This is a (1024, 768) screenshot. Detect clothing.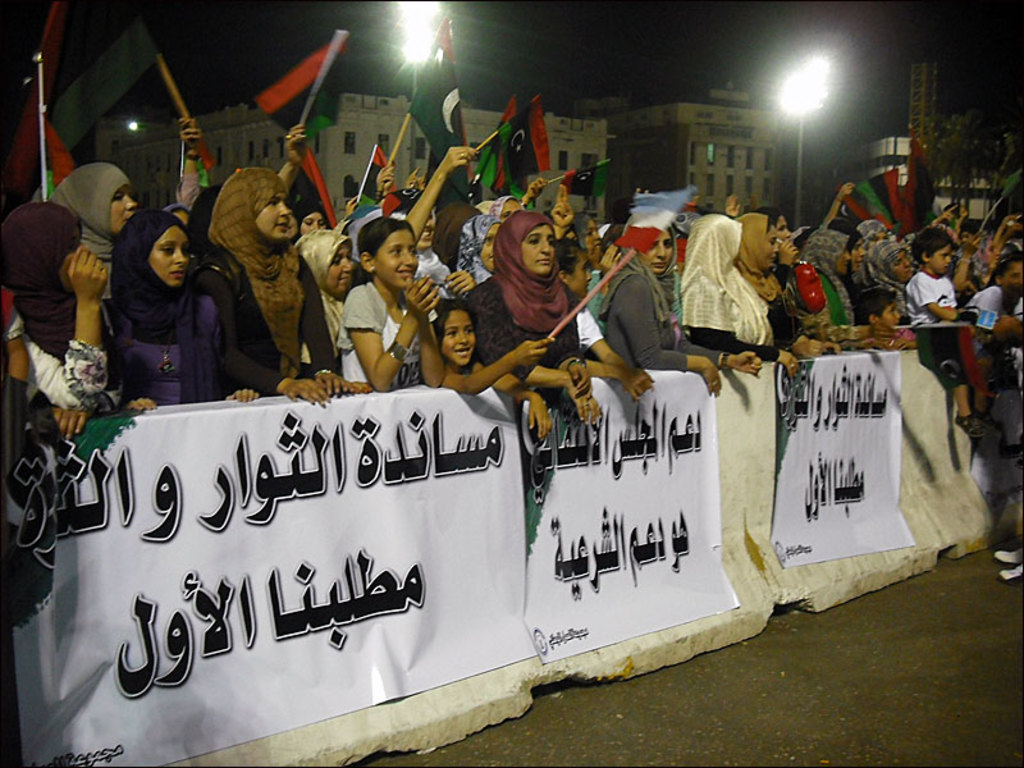
bbox(113, 259, 209, 403).
